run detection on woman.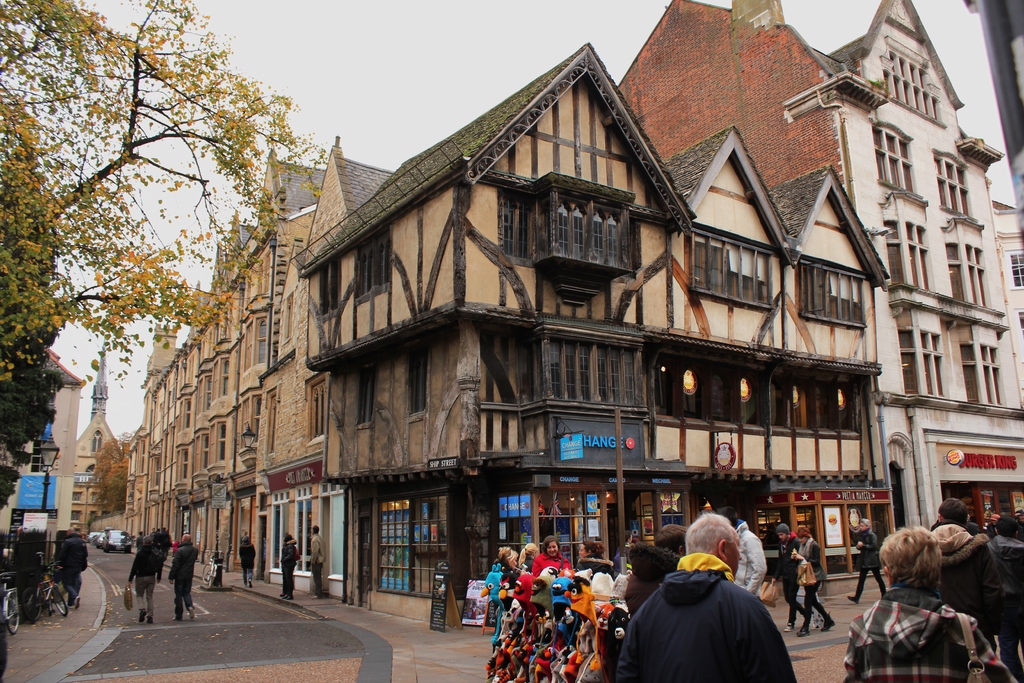
Result: region(125, 520, 164, 616).
